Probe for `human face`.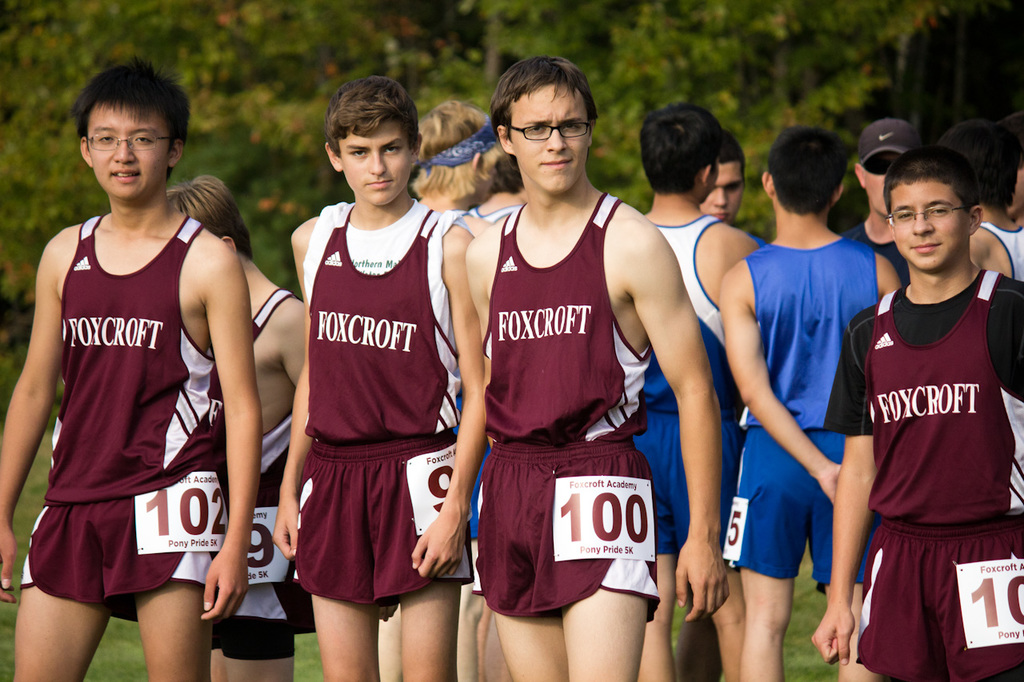
Probe result: x1=869 y1=153 x2=900 y2=214.
